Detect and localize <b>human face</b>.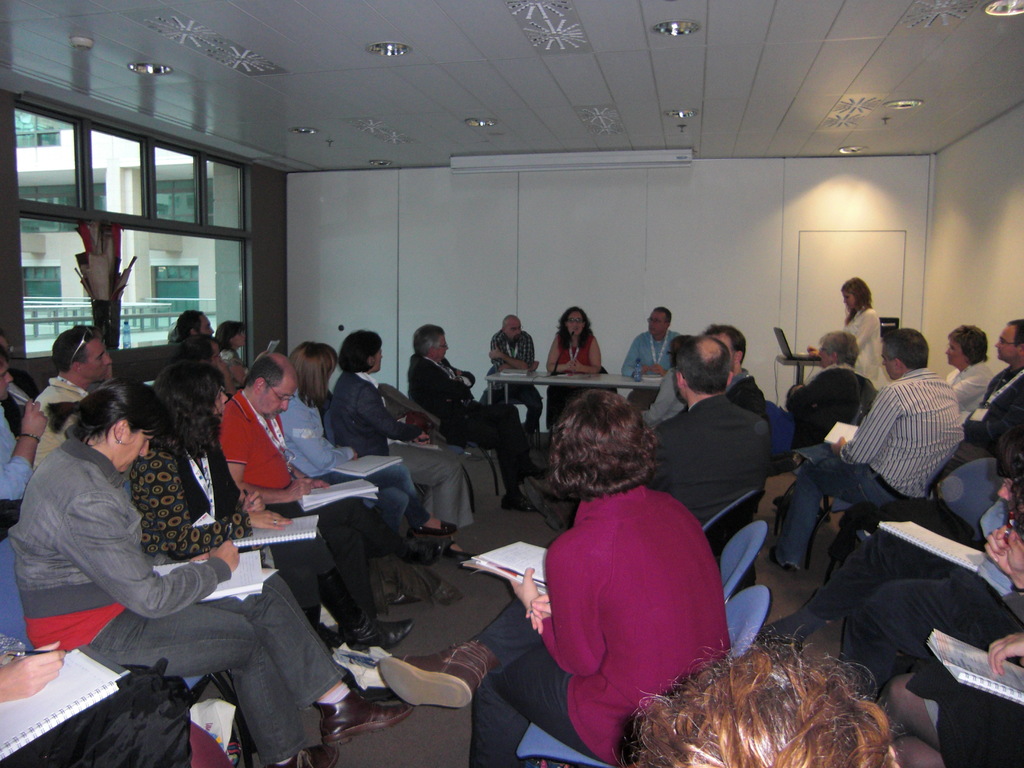
Localized at x1=506 y1=319 x2=522 y2=347.
